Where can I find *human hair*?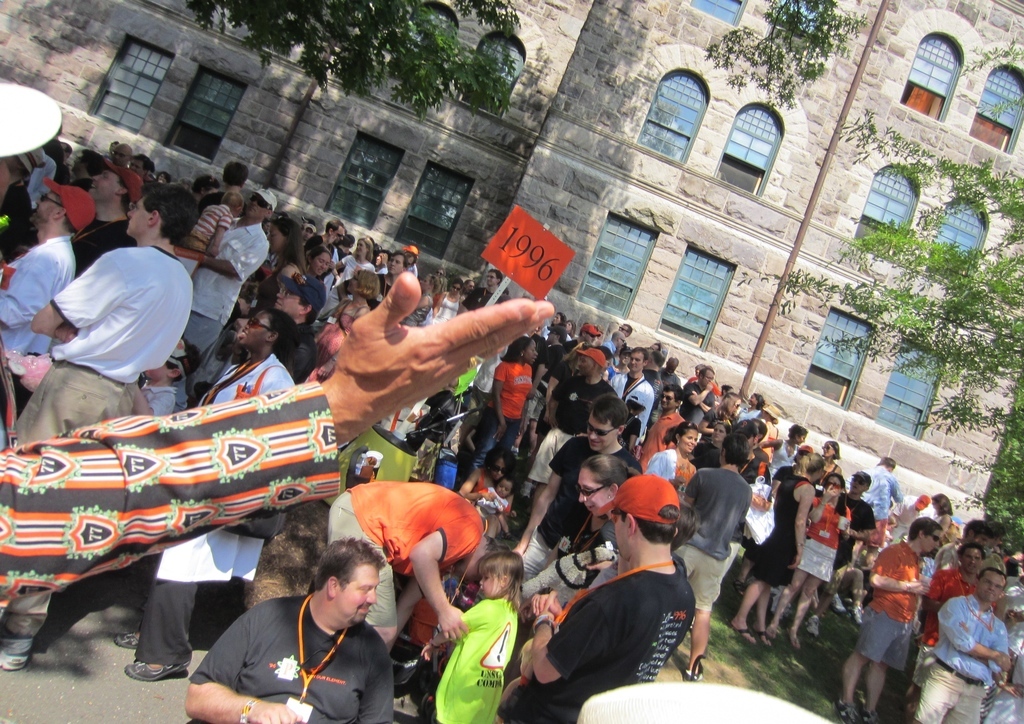
You can find it at bbox=[980, 570, 1009, 583].
